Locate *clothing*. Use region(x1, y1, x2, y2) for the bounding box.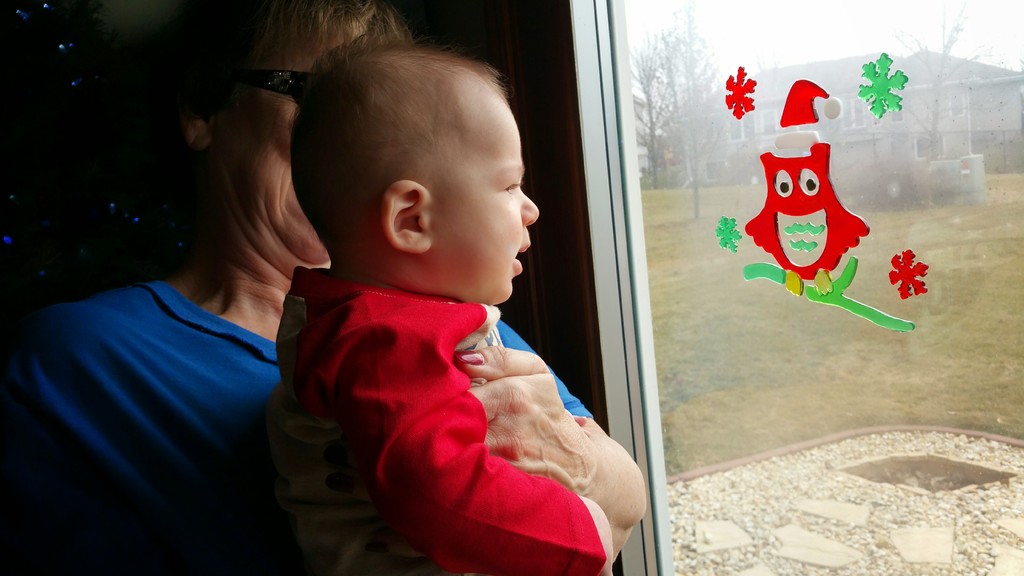
region(264, 264, 607, 575).
